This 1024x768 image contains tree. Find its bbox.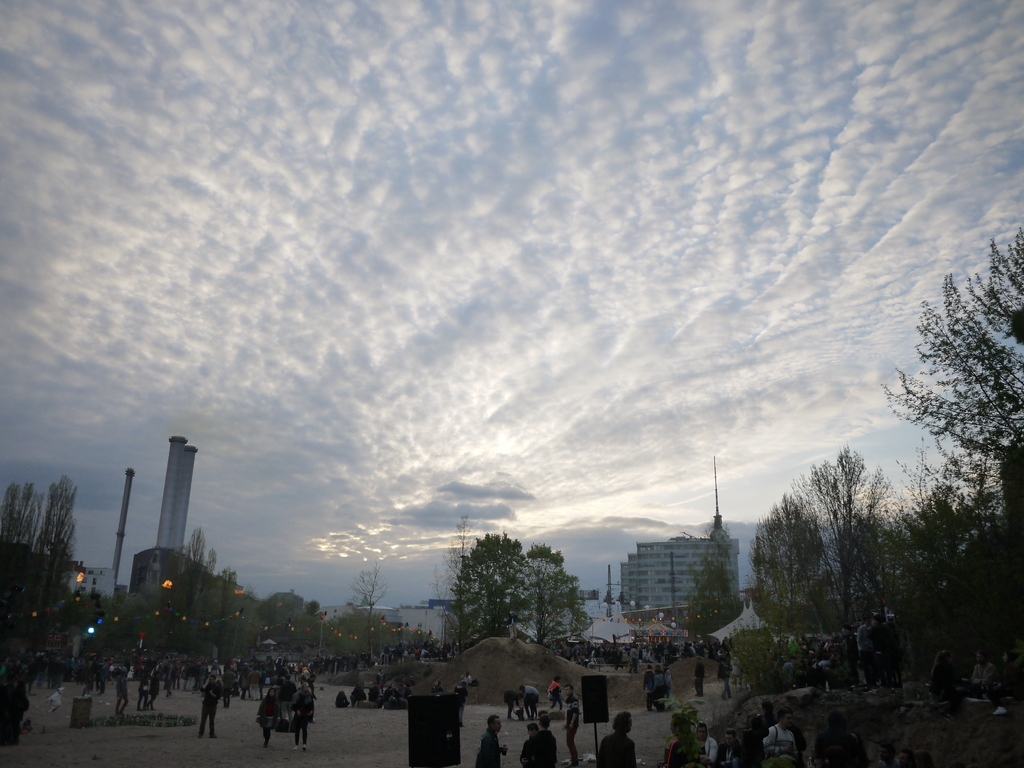
678/525/747/661.
